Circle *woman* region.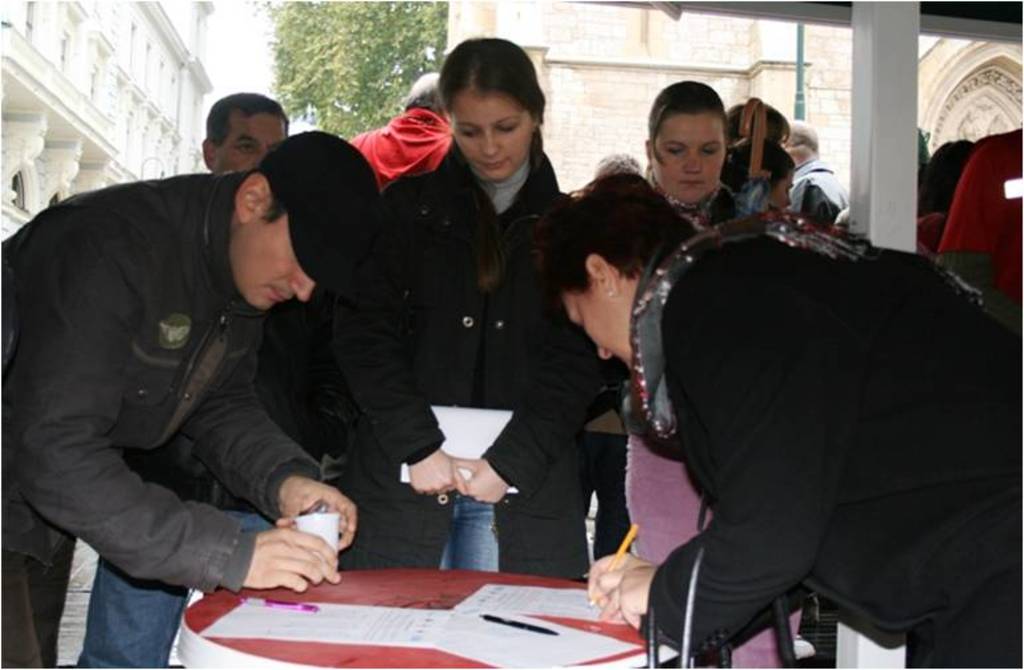
Region: detection(318, 24, 627, 589).
